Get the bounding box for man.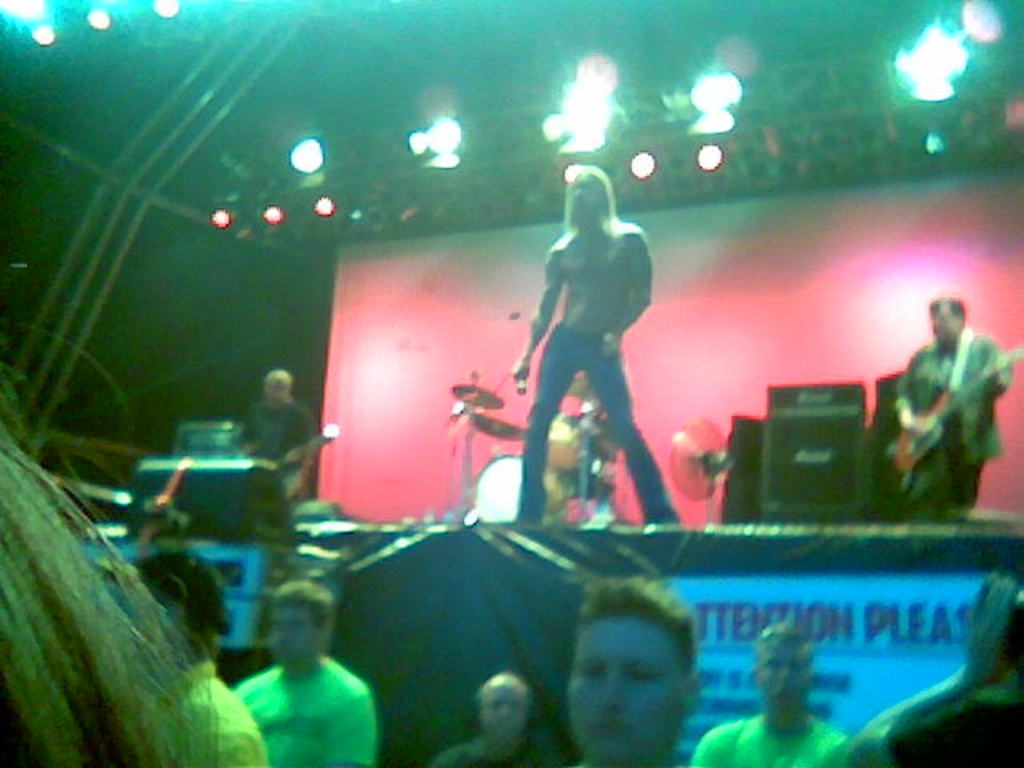
pyautogui.locateOnScreen(234, 368, 317, 493).
